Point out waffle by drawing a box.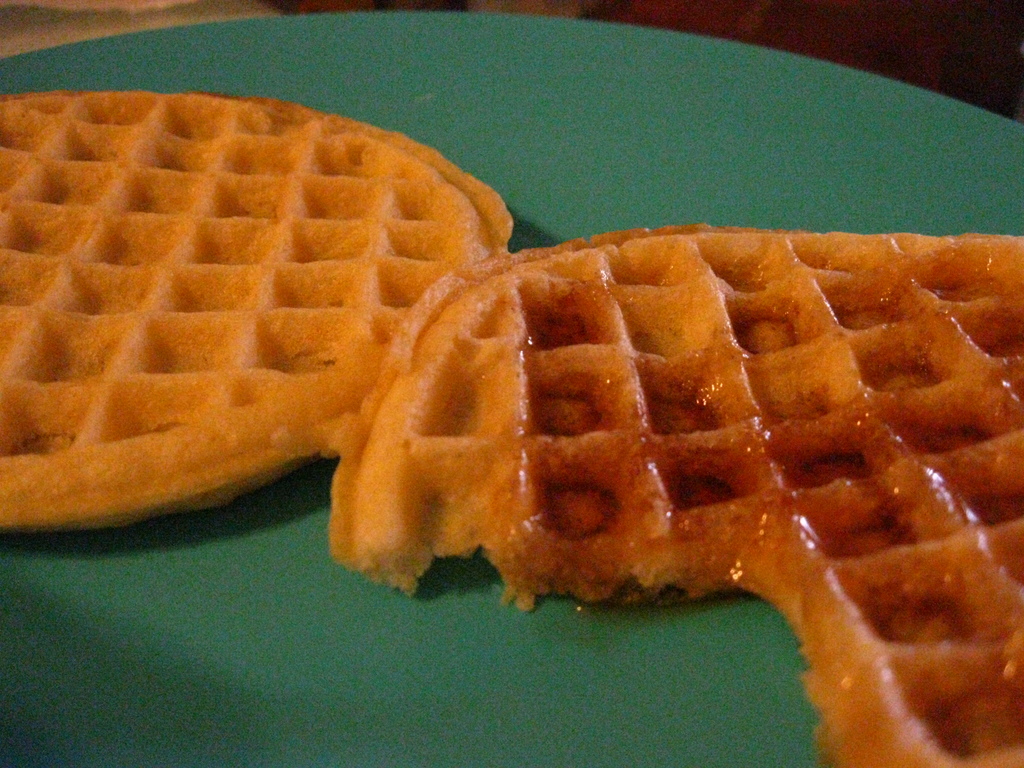
(326,223,1023,767).
